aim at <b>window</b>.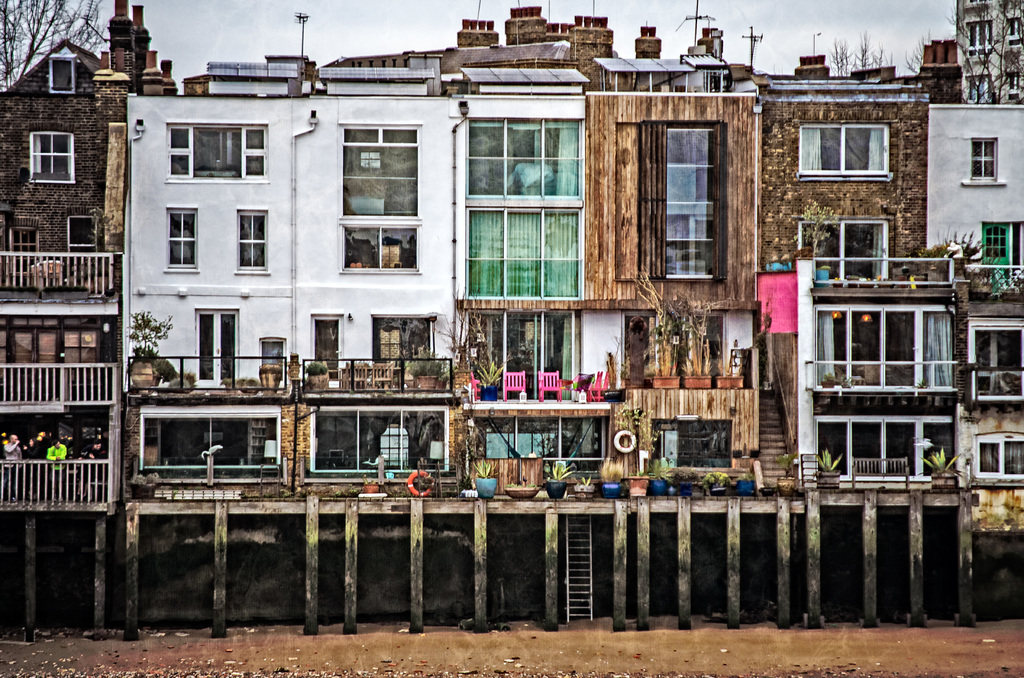
Aimed at <bbox>234, 215, 267, 269</bbox>.
